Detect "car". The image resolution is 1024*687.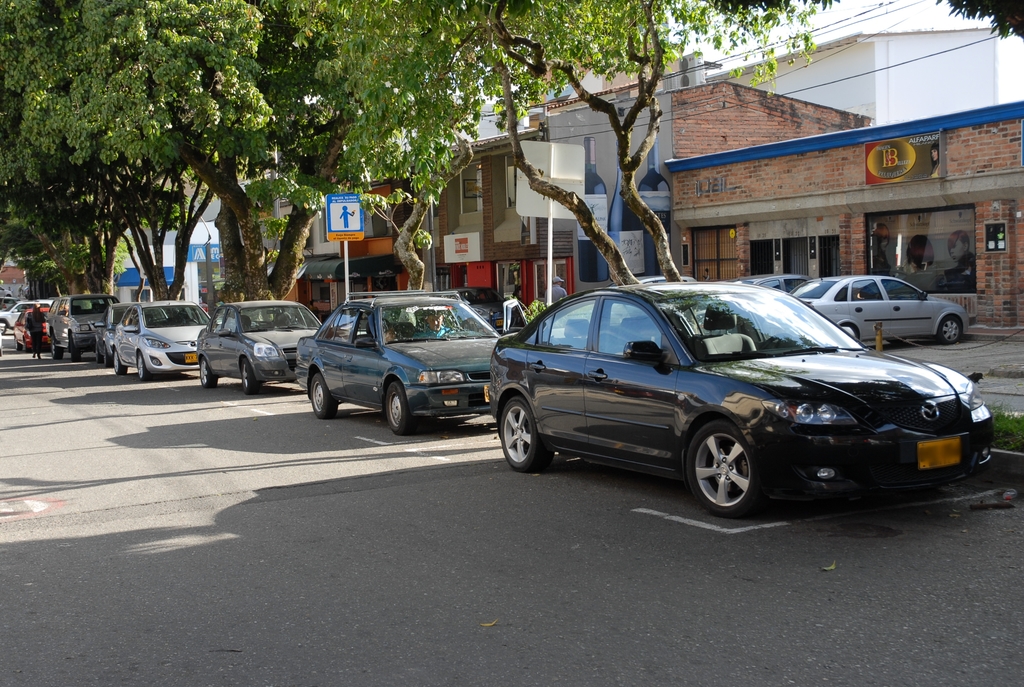
{"left": 436, "top": 283, "right": 516, "bottom": 333}.
